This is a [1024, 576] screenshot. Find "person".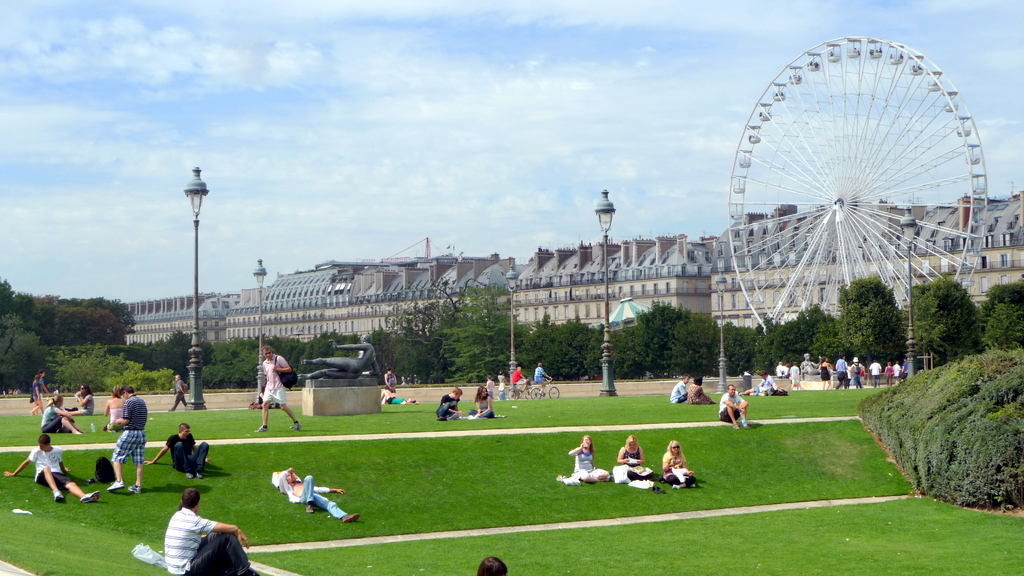
Bounding box: detection(102, 383, 156, 497).
